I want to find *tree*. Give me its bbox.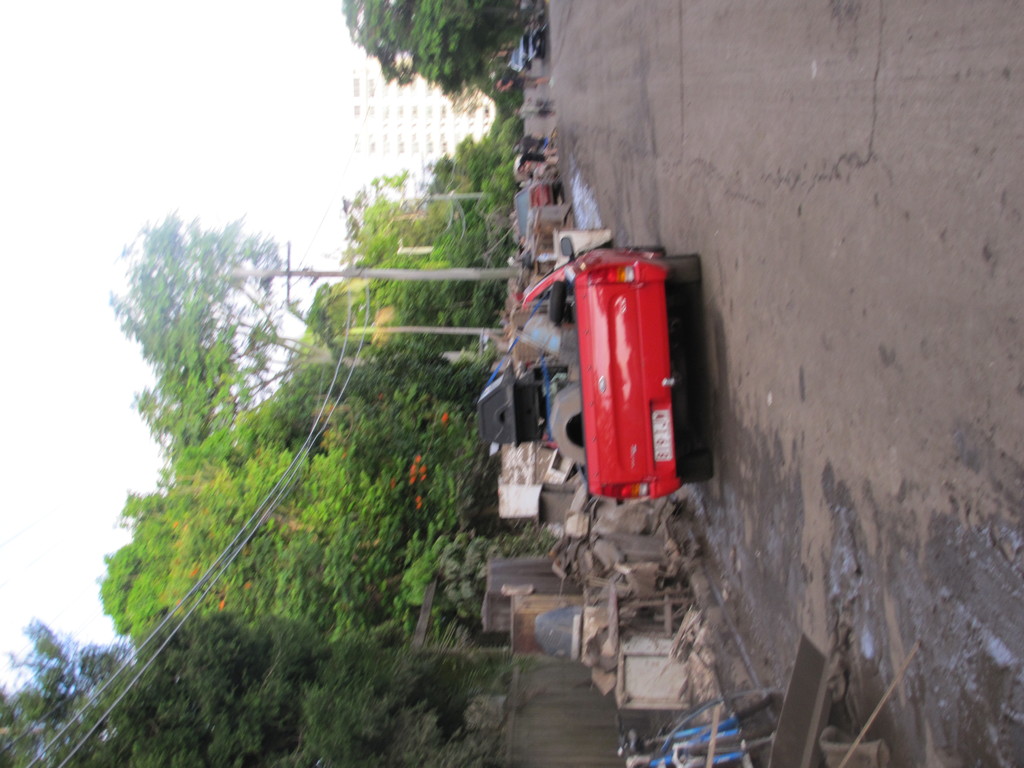
Rect(336, 0, 516, 108).
